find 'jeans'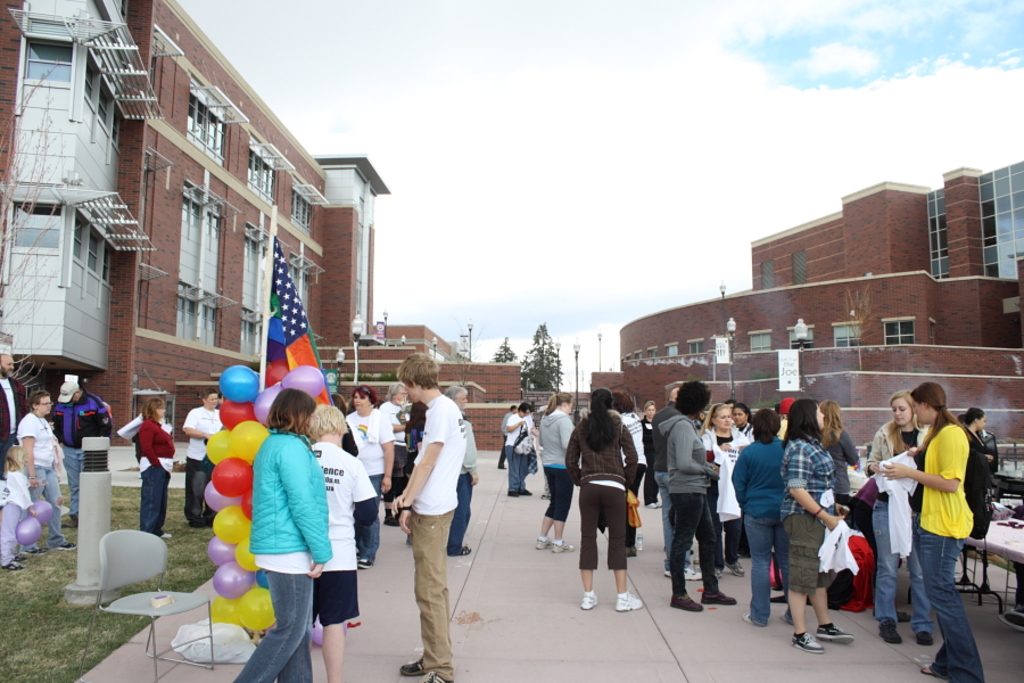
(left=865, top=496, right=931, bottom=631)
